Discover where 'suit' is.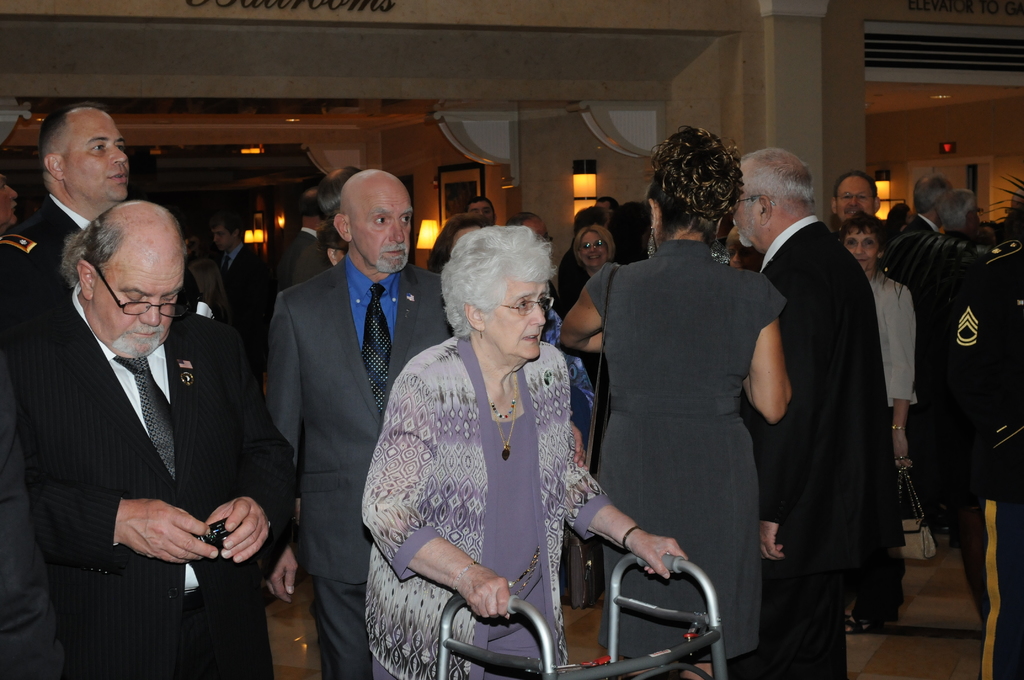
Discovered at detection(219, 244, 262, 321).
